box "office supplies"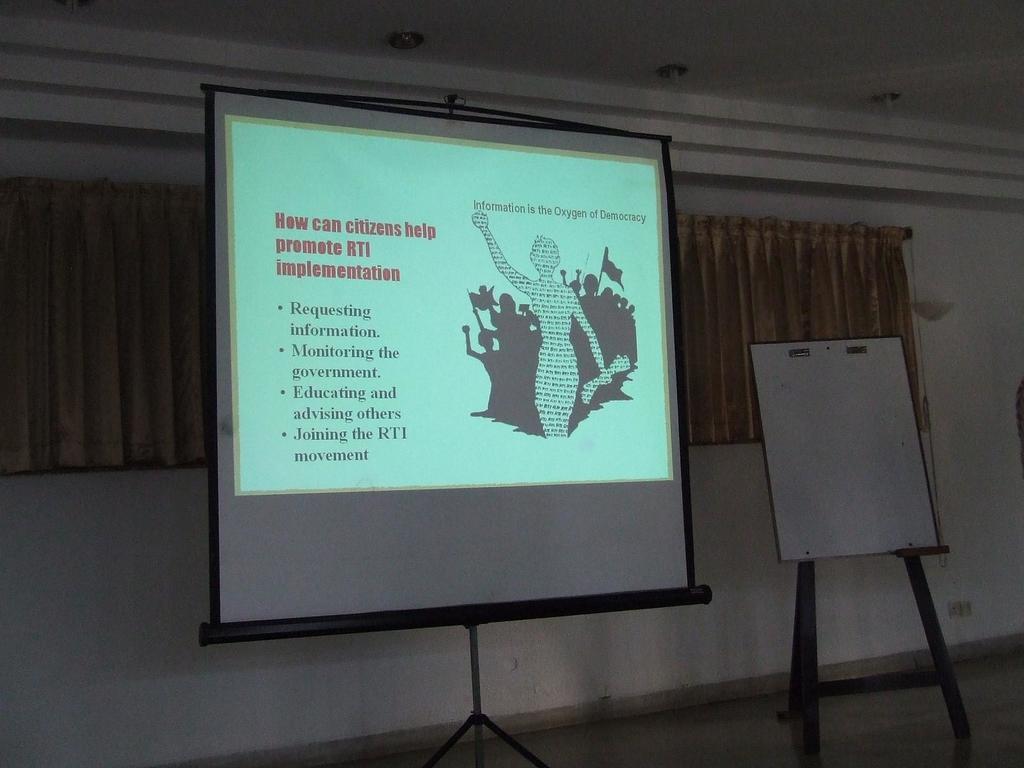
l=748, t=339, r=943, b=566
